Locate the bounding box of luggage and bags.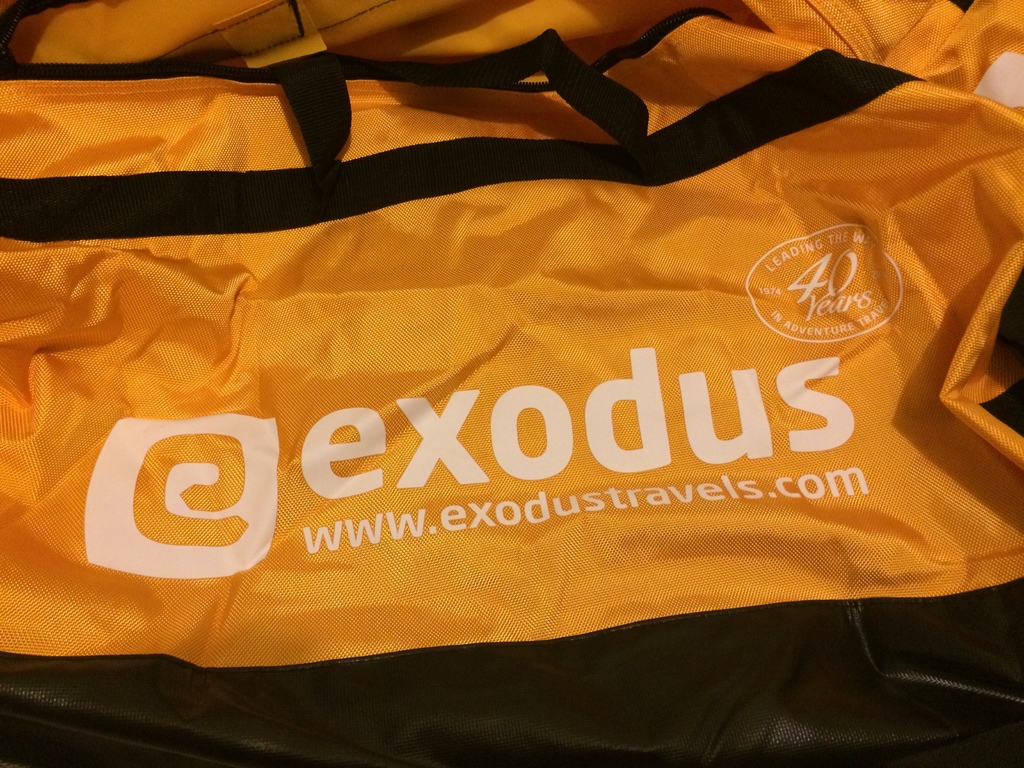
Bounding box: locate(1, 4, 1023, 766).
